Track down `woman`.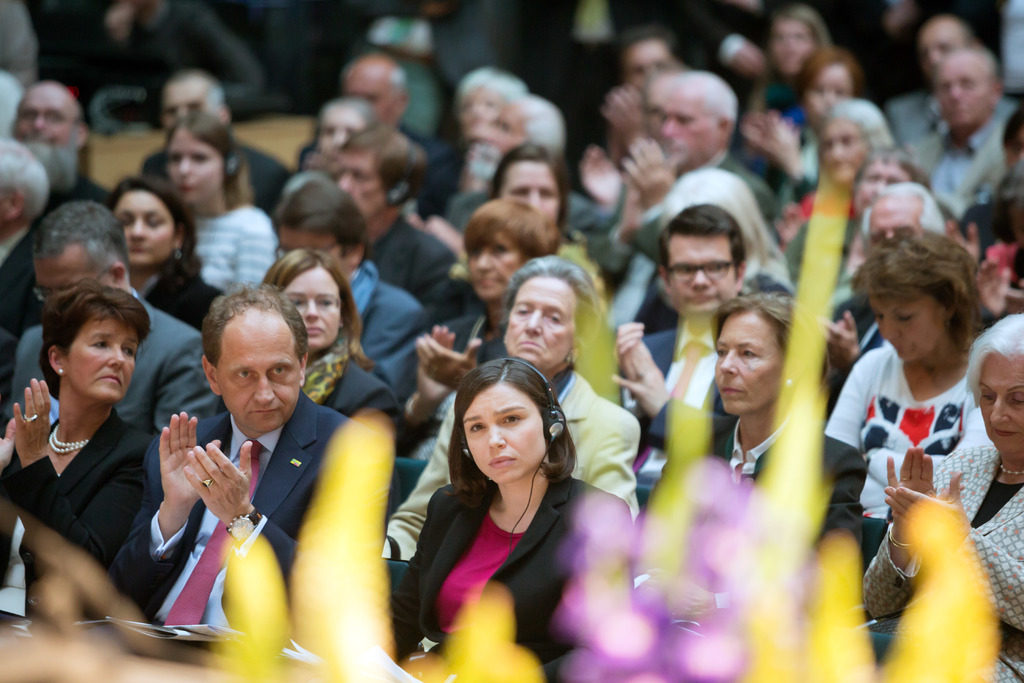
Tracked to detection(383, 357, 630, 682).
